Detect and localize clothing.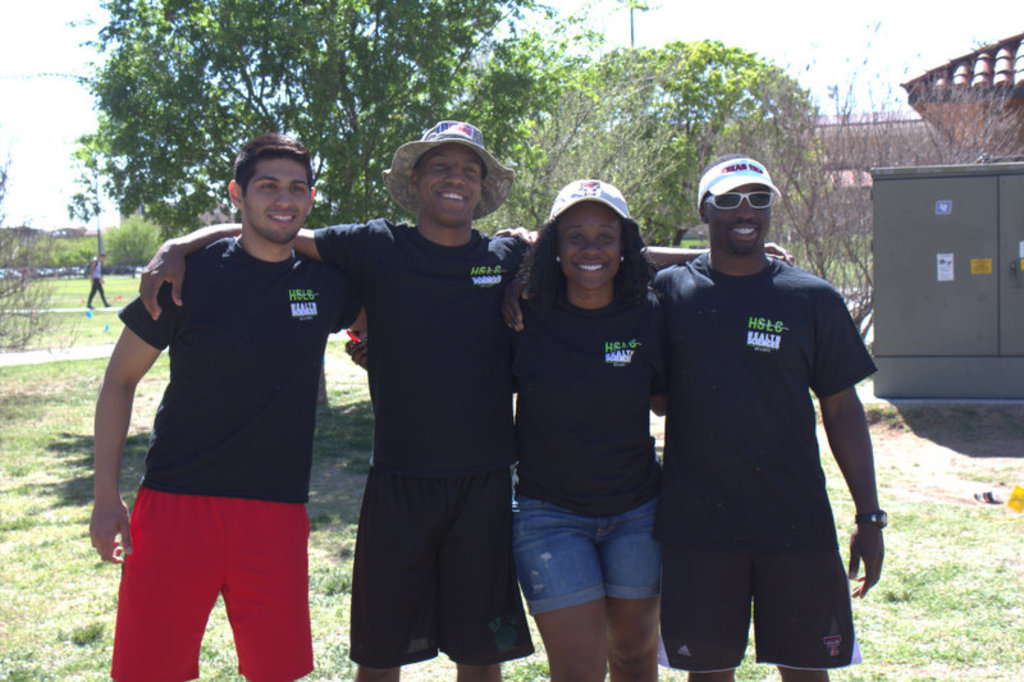
Localized at [655,210,877,670].
